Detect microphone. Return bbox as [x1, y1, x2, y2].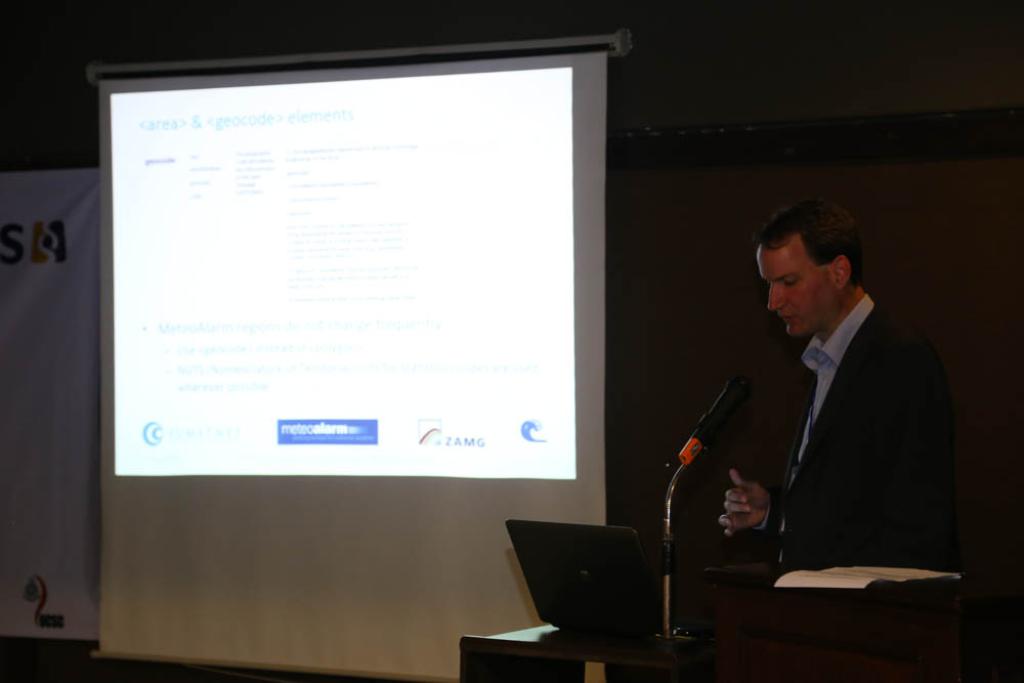
[696, 368, 749, 451].
